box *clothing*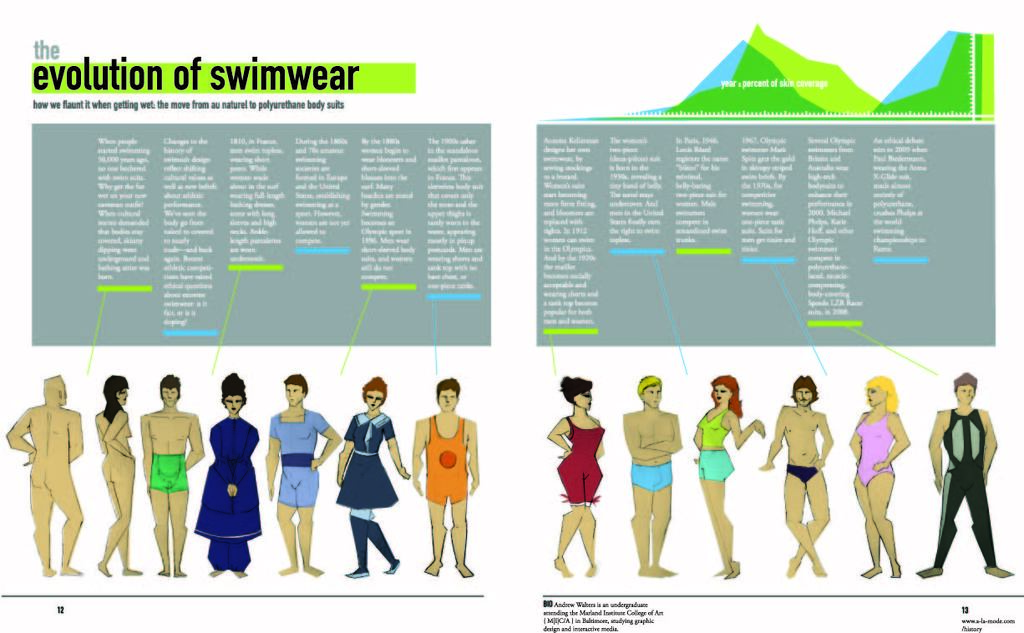
703, 398, 734, 471
